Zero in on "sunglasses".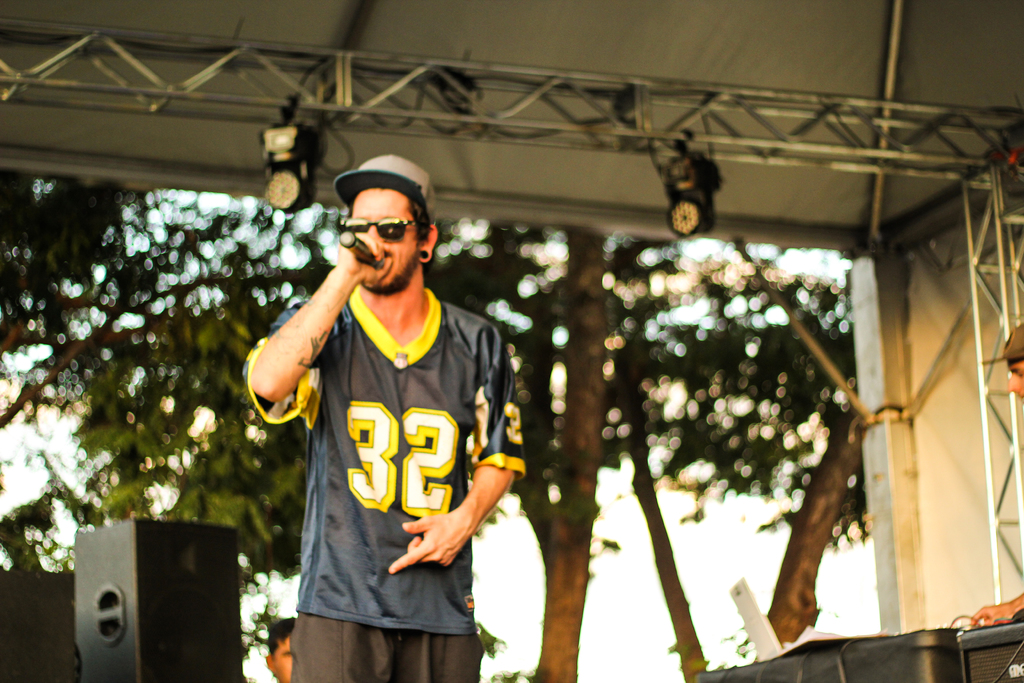
Zeroed in: {"left": 339, "top": 214, "right": 415, "bottom": 242}.
